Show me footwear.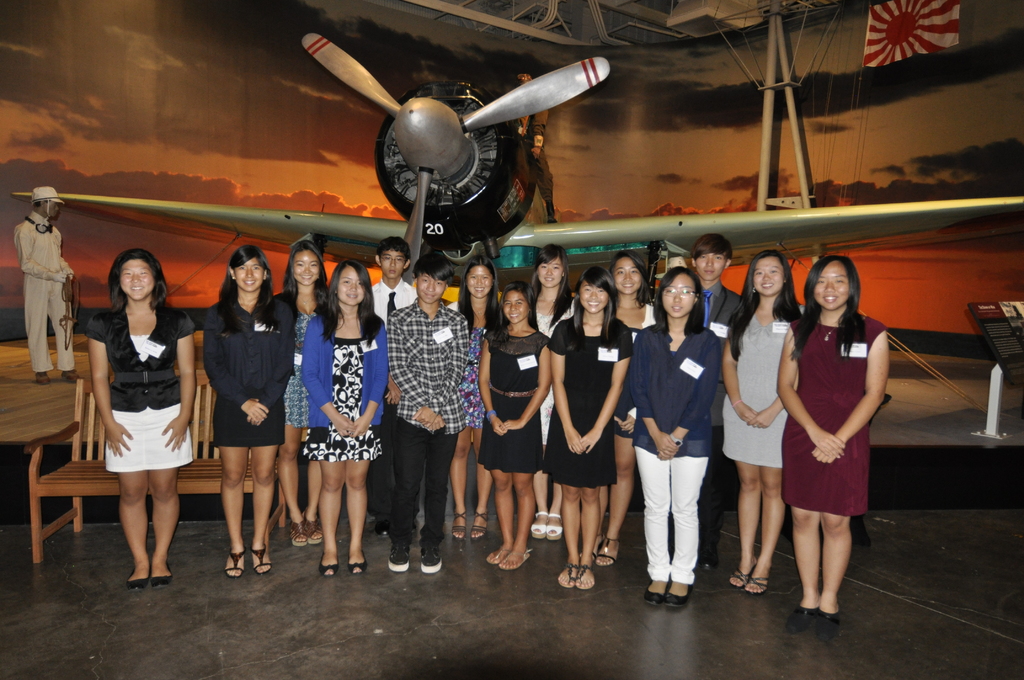
footwear is here: (149,557,169,585).
